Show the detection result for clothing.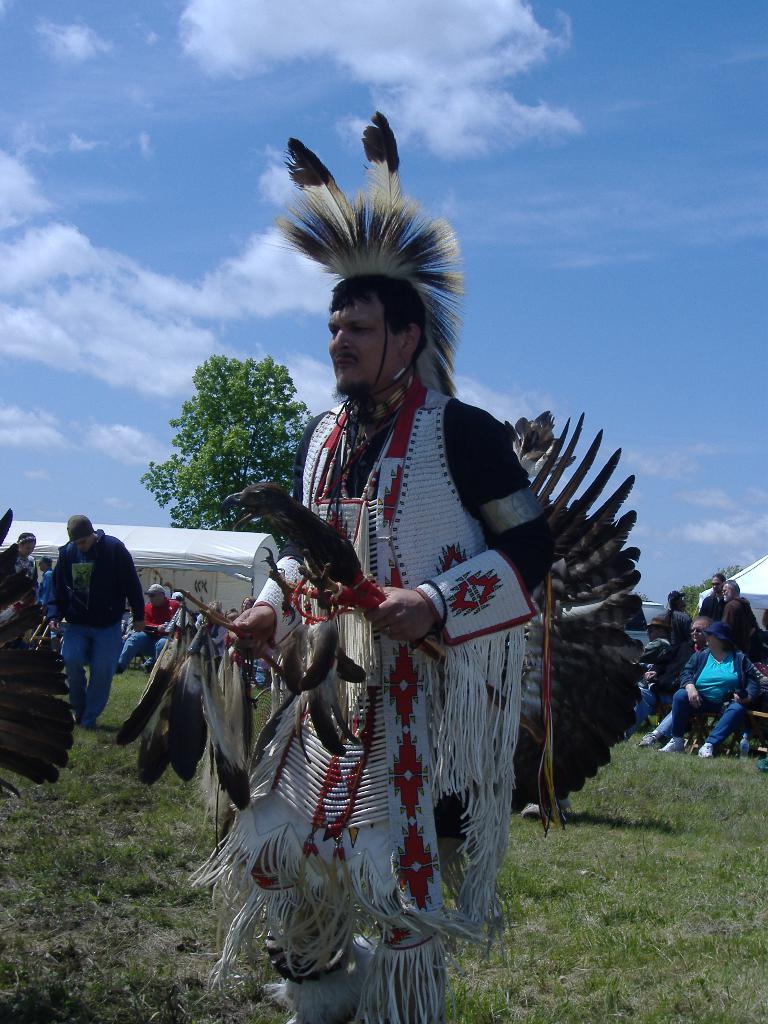
Rect(669, 643, 756, 750).
